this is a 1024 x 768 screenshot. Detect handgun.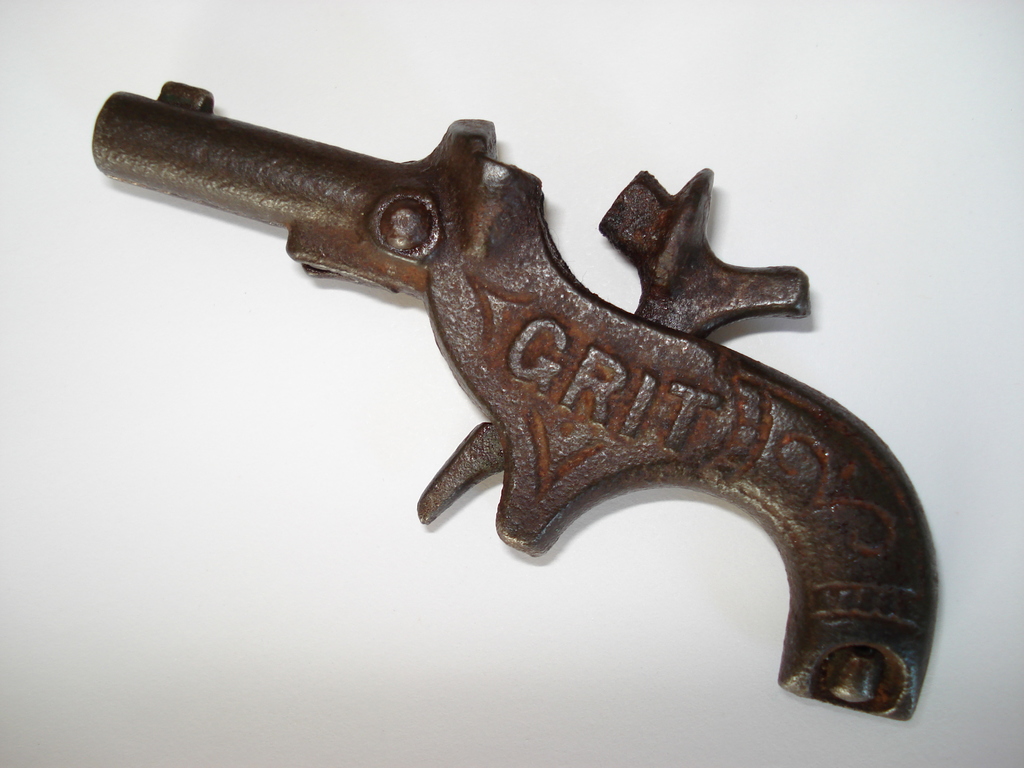
region(96, 70, 939, 722).
